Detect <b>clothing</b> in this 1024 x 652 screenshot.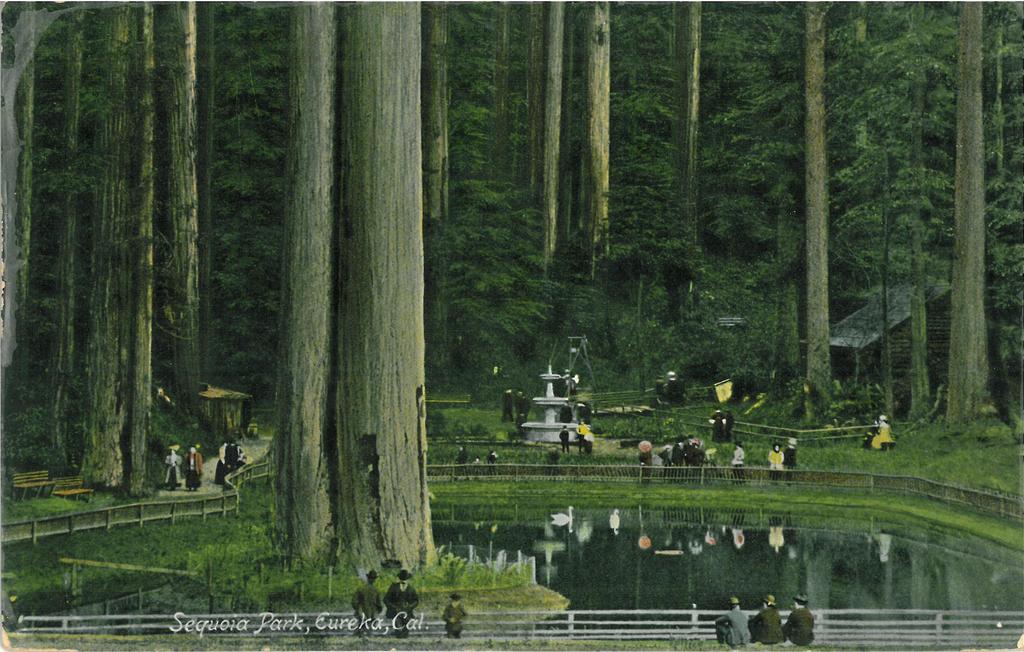
Detection: rect(215, 445, 227, 486).
